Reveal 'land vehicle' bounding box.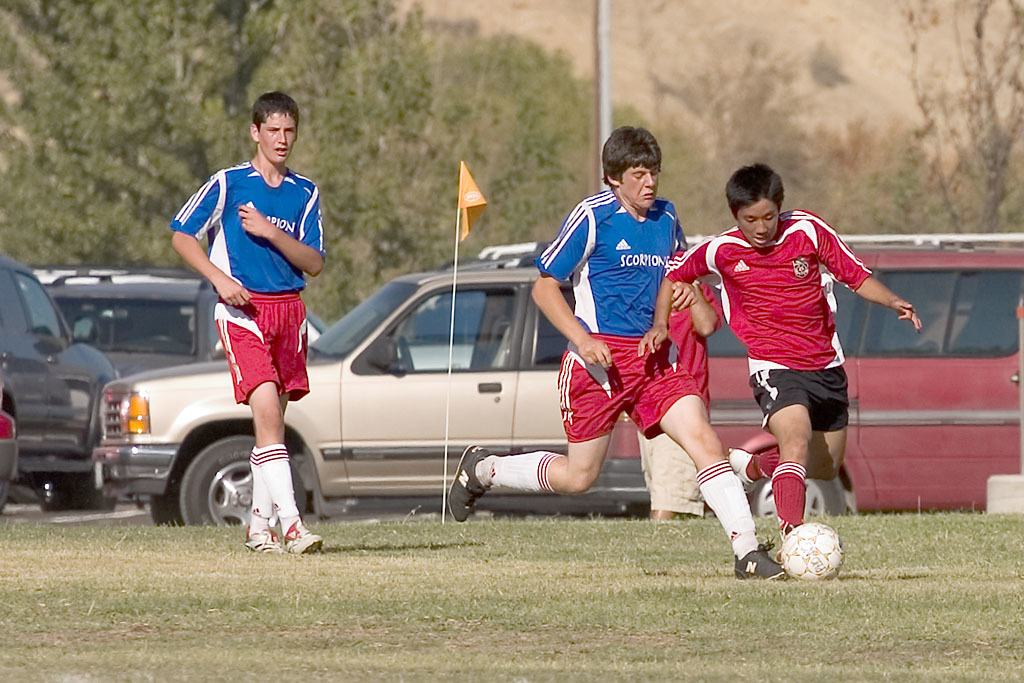
Revealed: [0, 263, 126, 508].
